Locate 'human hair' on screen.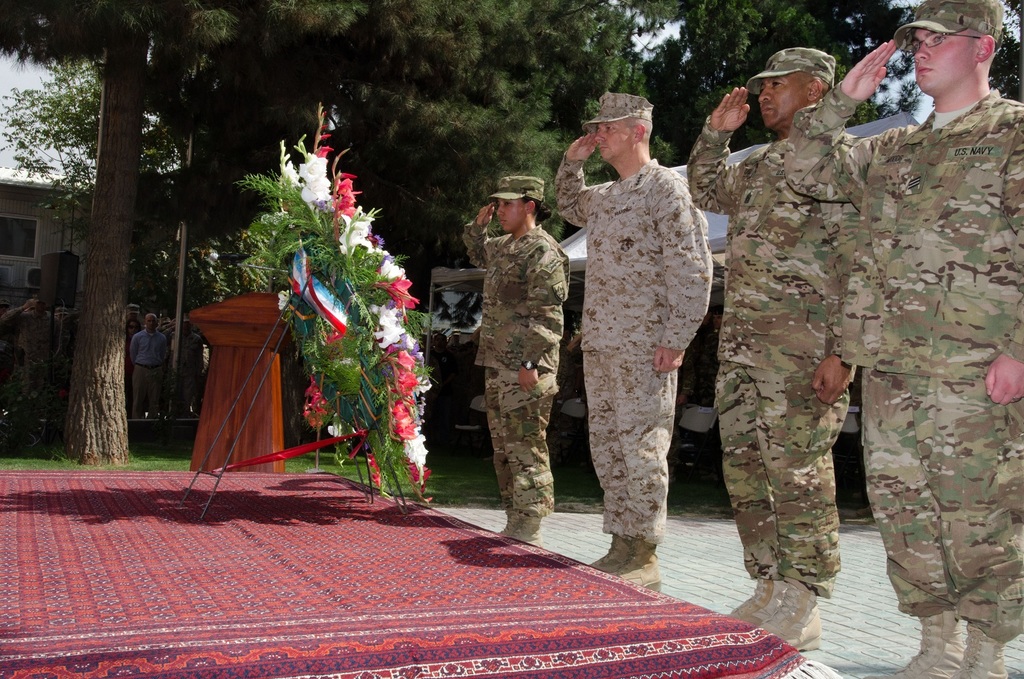
On screen at {"x1": 968, "y1": 28, "x2": 999, "y2": 76}.
